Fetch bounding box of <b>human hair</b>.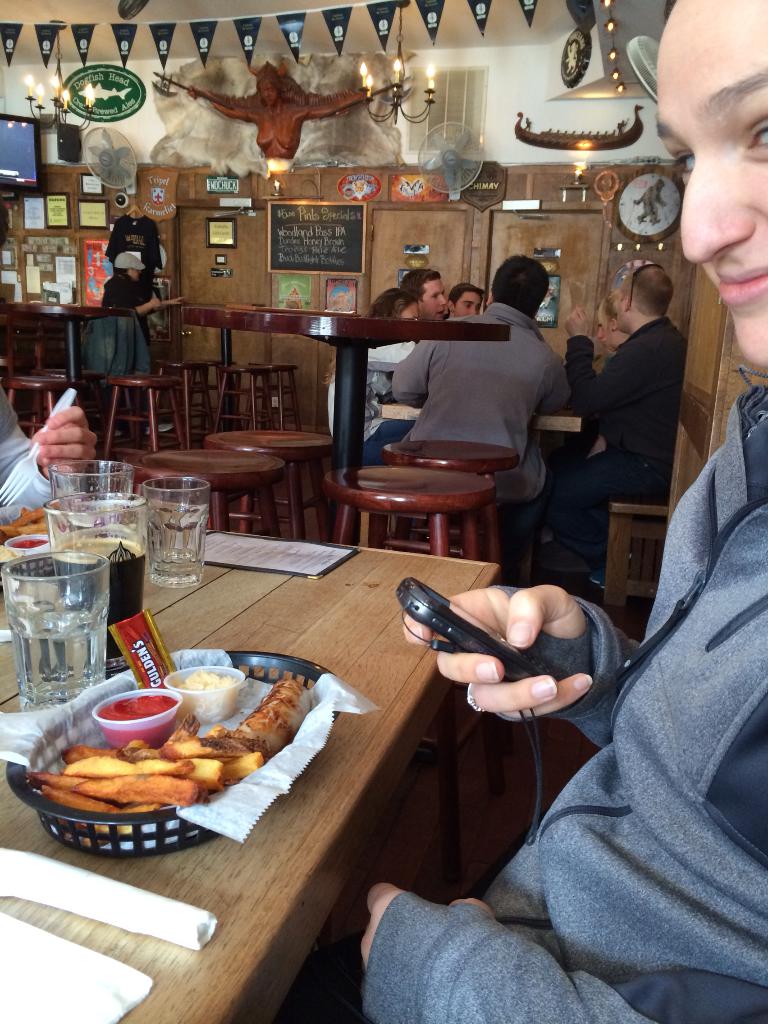
Bbox: [492,248,555,332].
